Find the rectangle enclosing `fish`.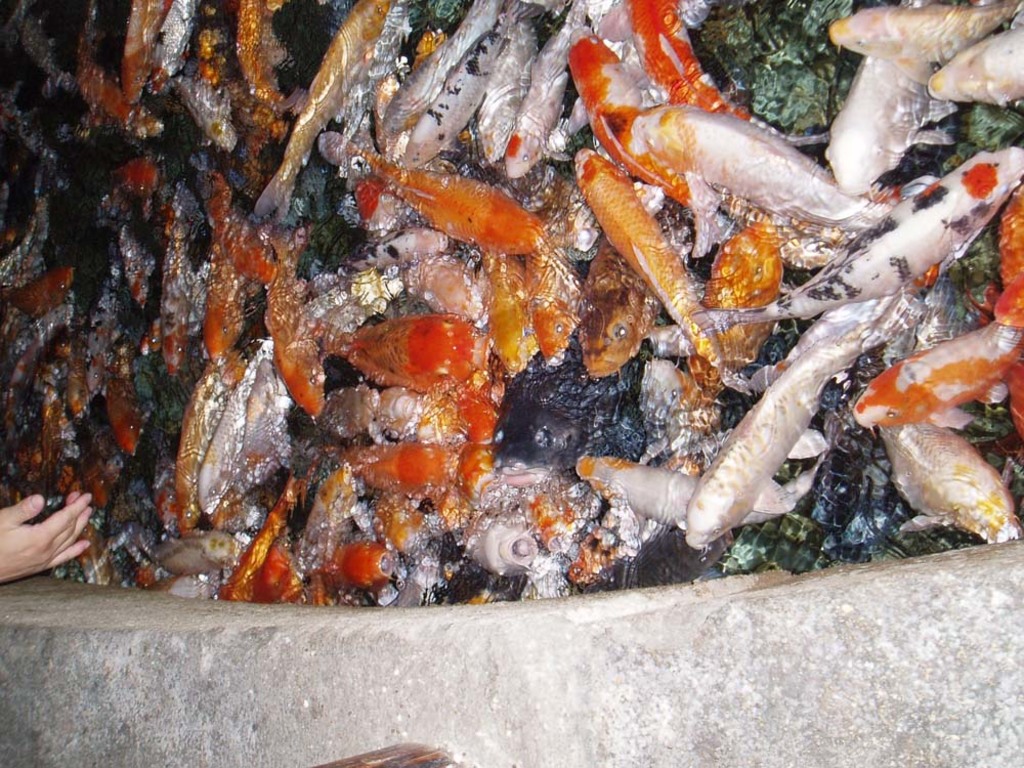
376/140/577/271.
